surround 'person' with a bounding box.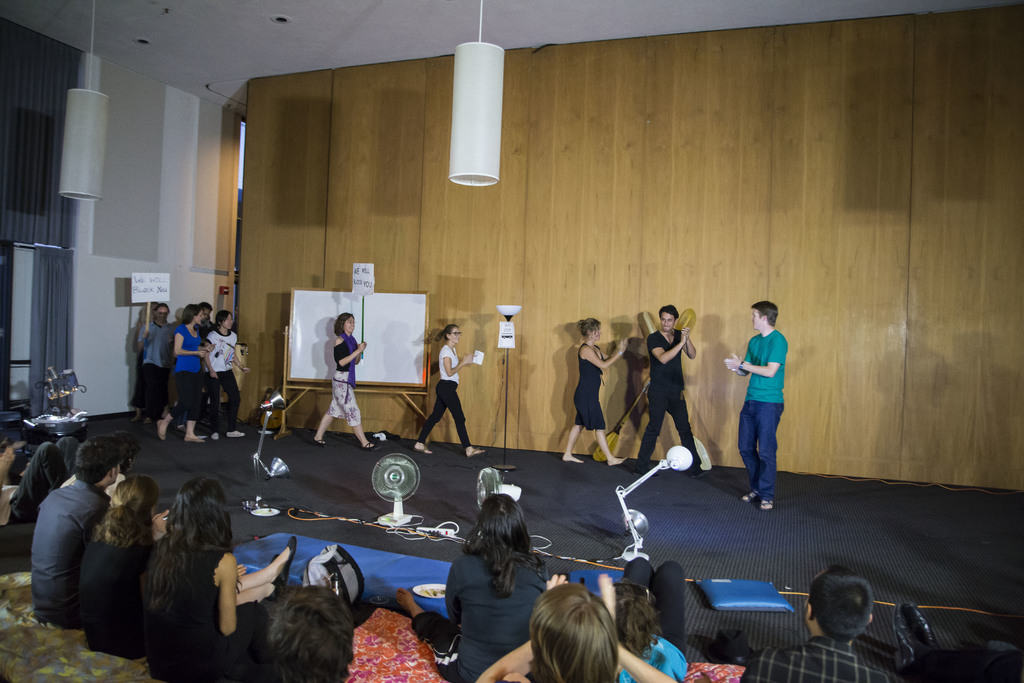
150:482:260:682.
